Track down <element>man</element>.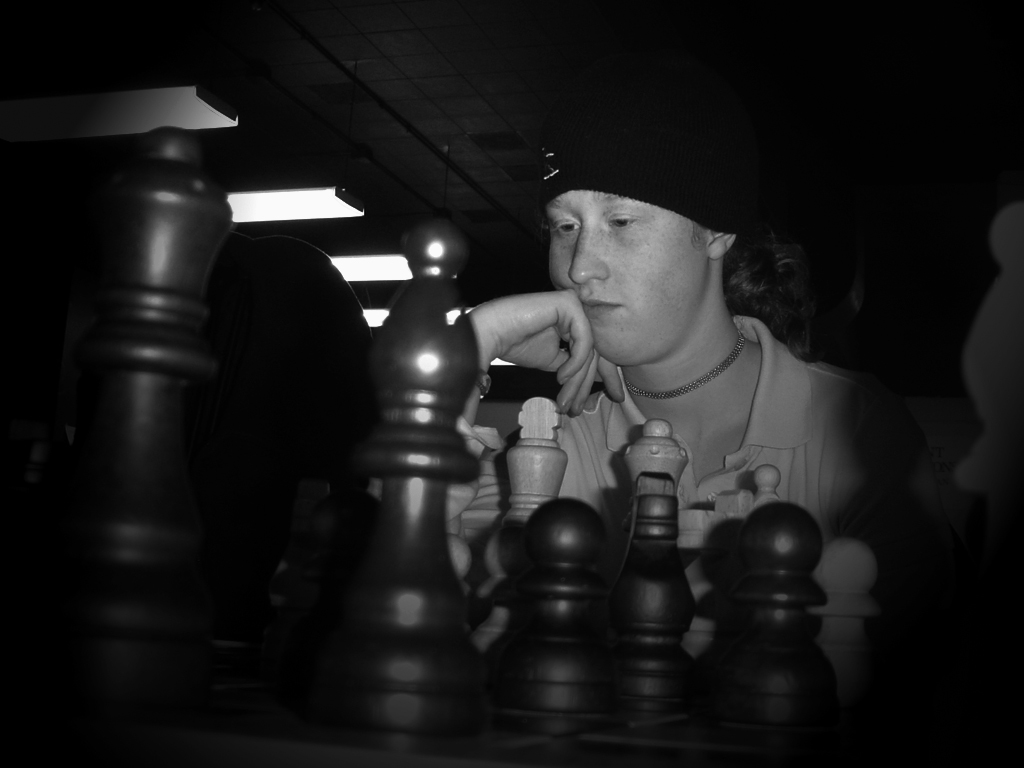
Tracked to (x1=436, y1=144, x2=925, y2=589).
